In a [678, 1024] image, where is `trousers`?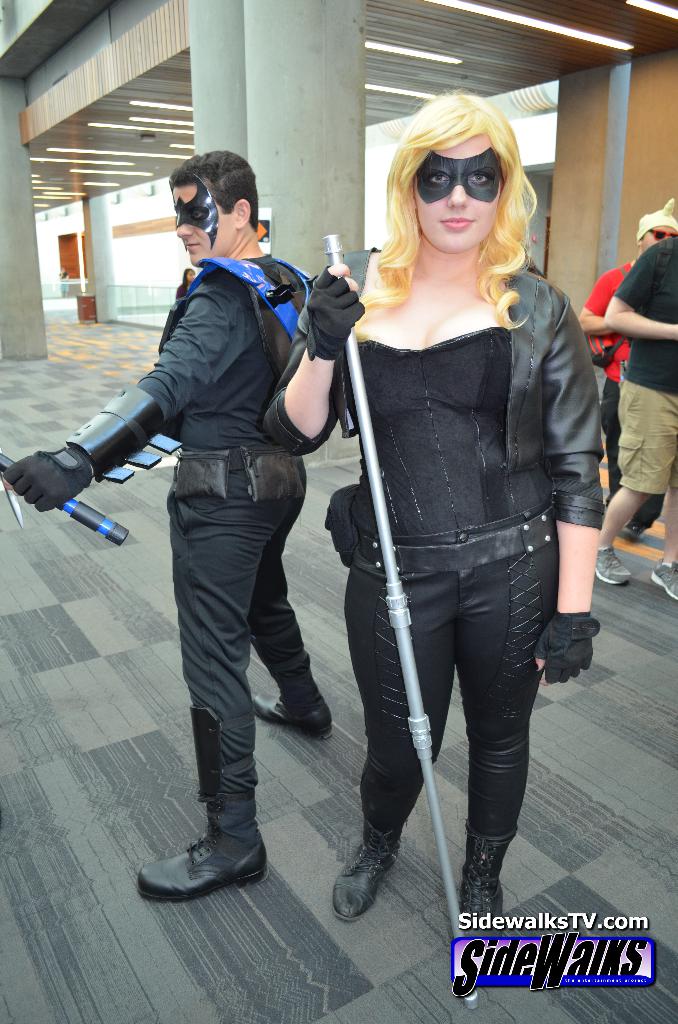
rect(154, 415, 307, 872).
